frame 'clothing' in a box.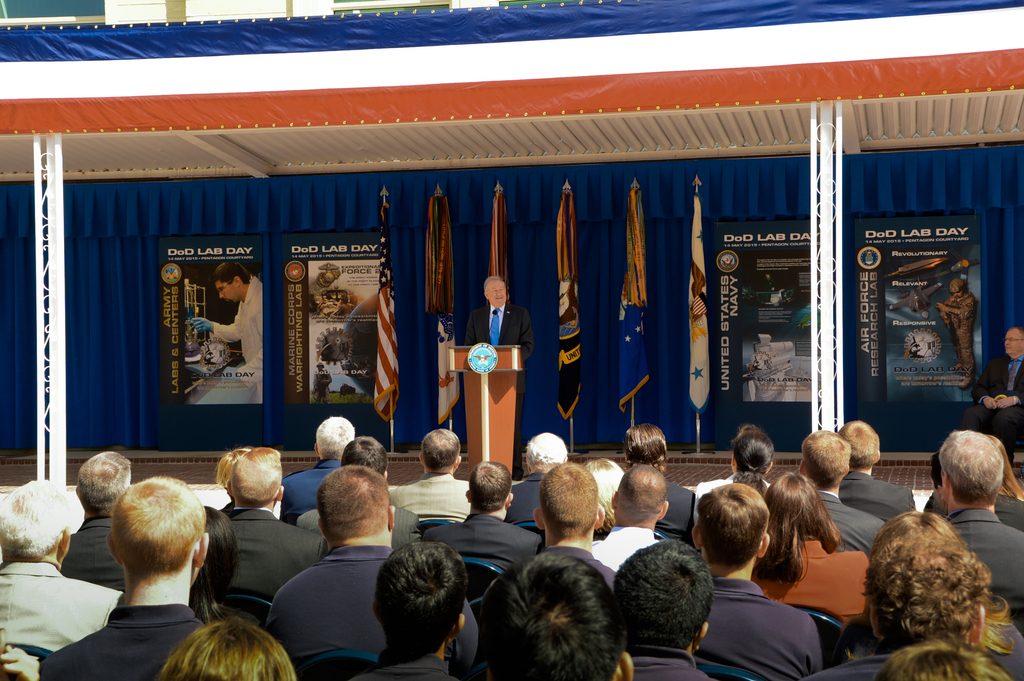
<region>620, 645, 724, 680</region>.
